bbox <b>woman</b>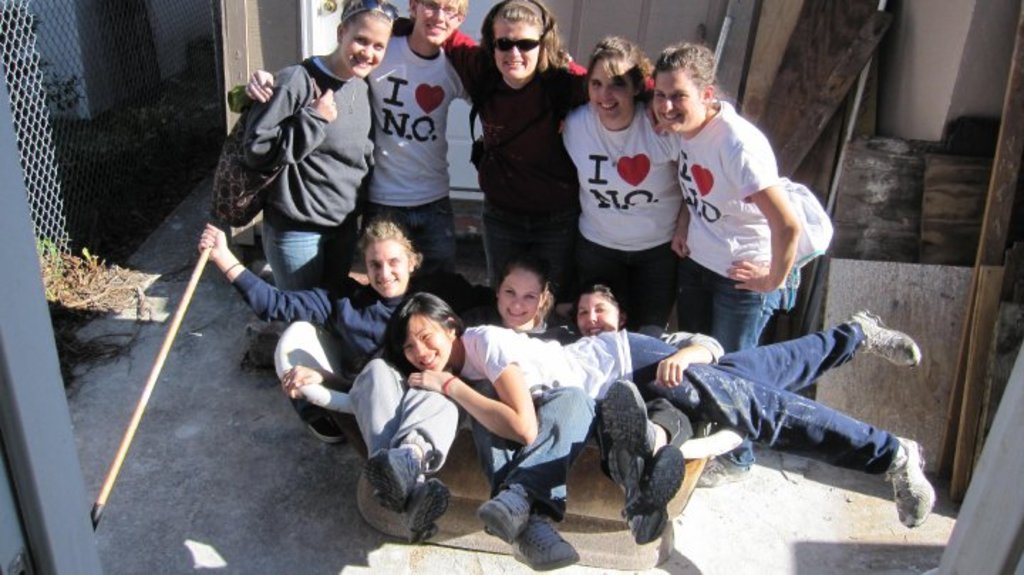
[left=552, top=283, right=725, bottom=538]
